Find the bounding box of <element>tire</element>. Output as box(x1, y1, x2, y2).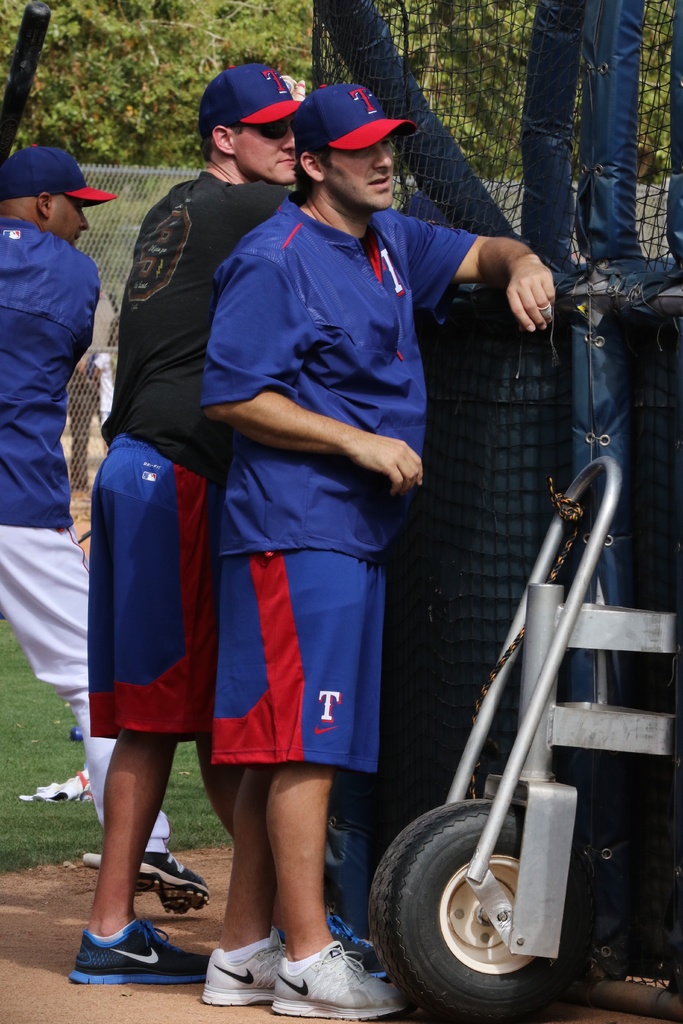
box(387, 812, 589, 1010).
